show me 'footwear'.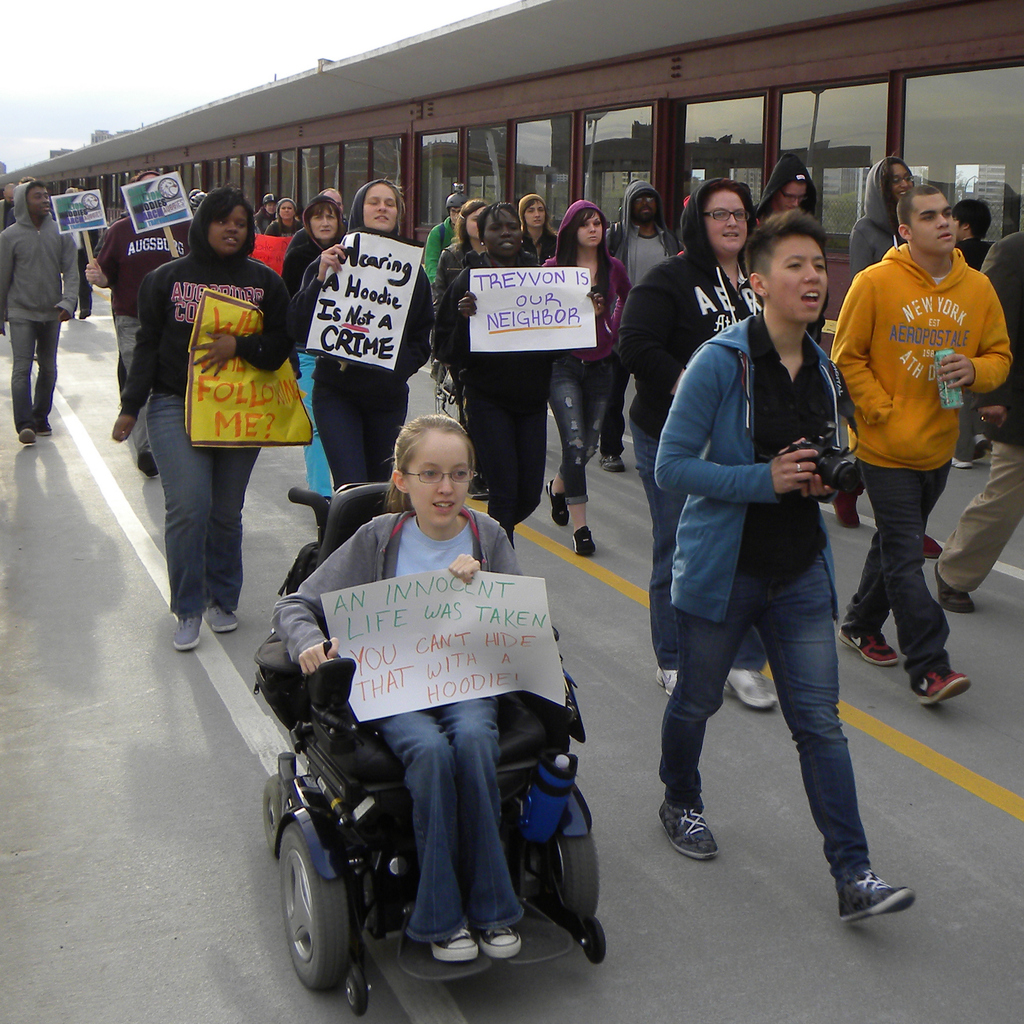
'footwear' is here: {"left": 931, "top": 561, "right": 979, "bottom": 614}.
